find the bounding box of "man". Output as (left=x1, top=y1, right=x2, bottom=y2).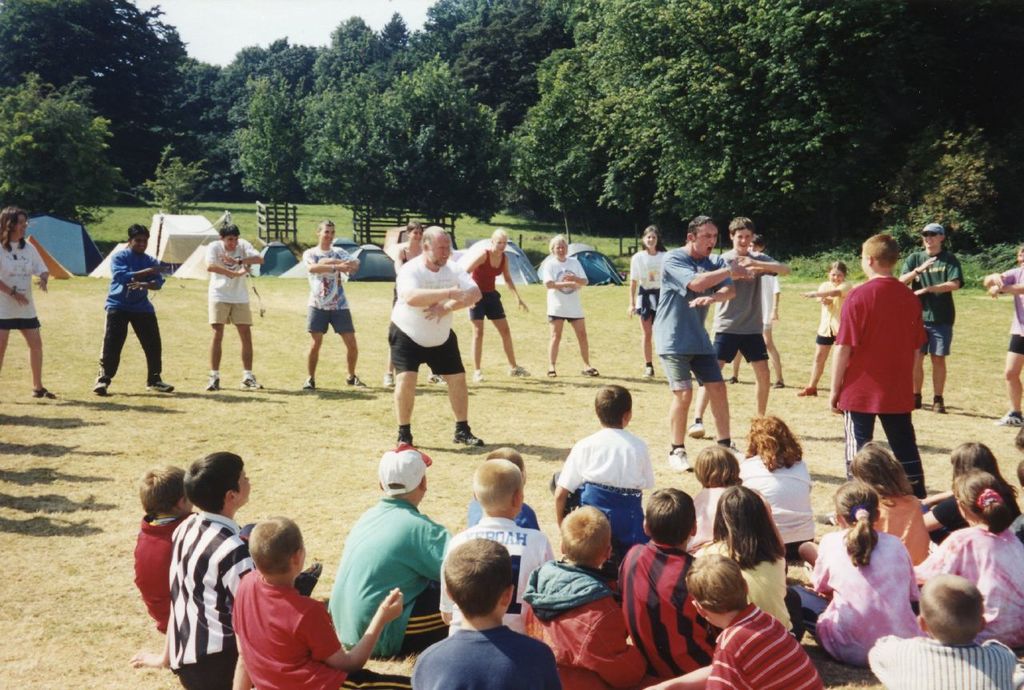
(left=298, top=219, right=364, bottom=392).
